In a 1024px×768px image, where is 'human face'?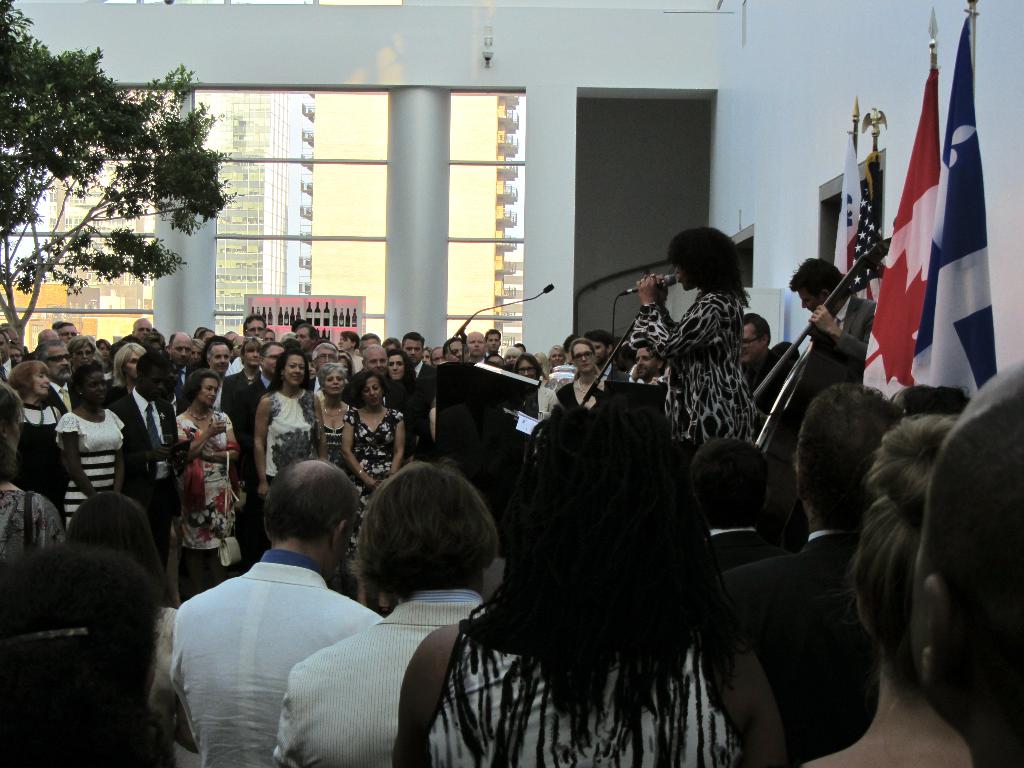
(797,291,820,312).
